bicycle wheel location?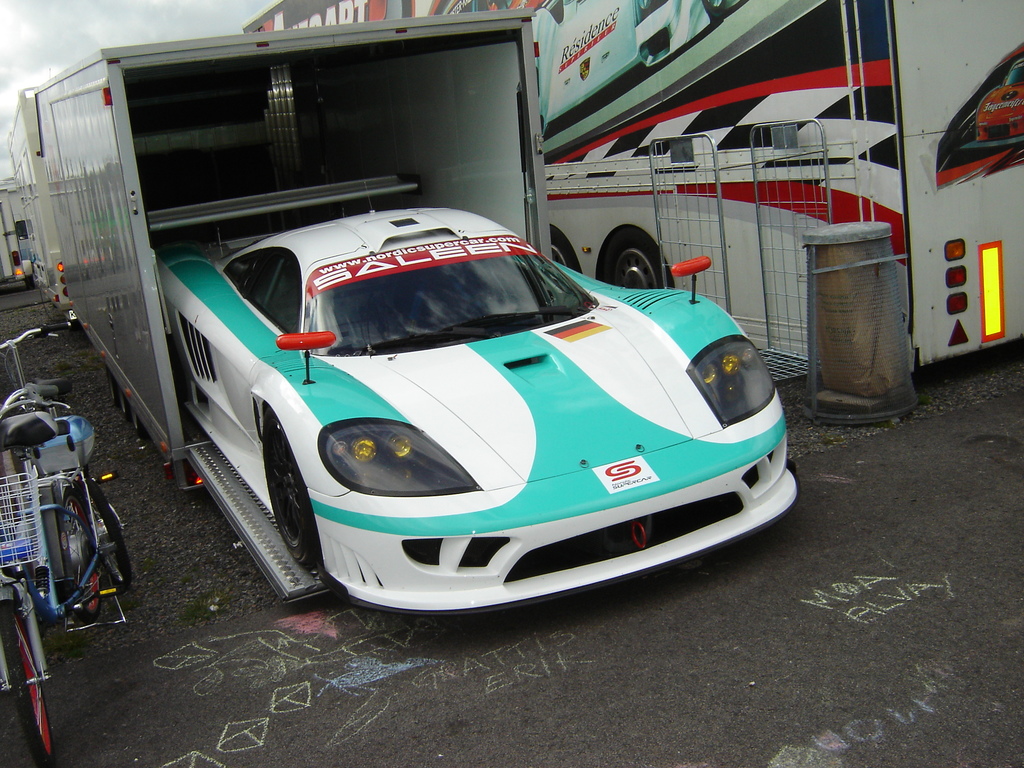
detection(0, 609, 45, 762)
